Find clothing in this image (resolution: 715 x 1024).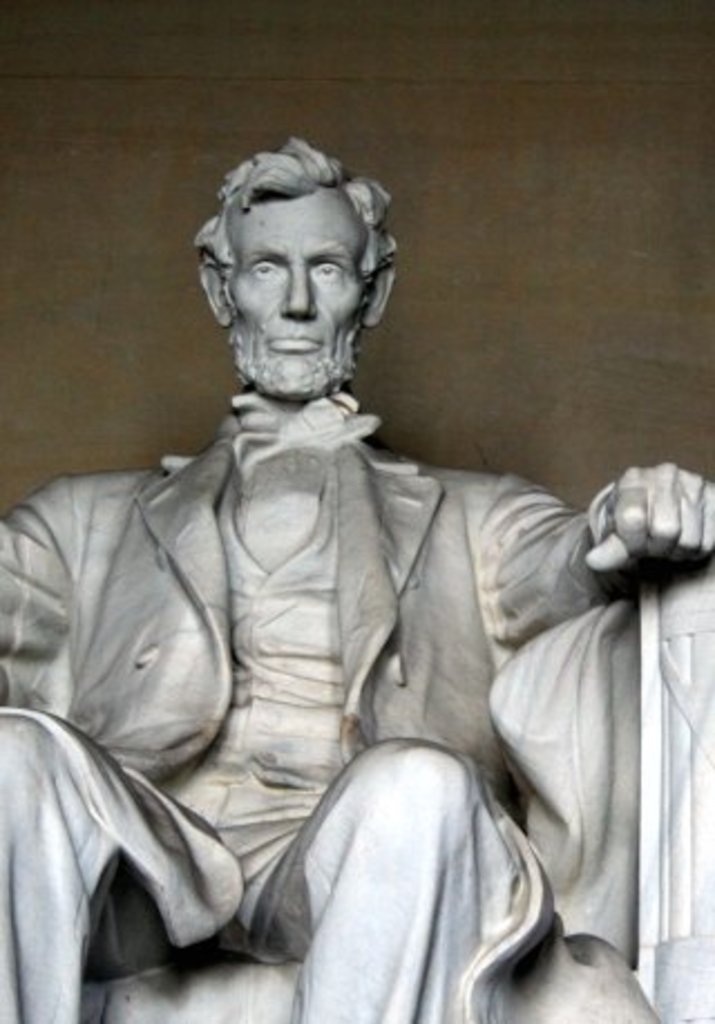
[0,394,628,1022].
